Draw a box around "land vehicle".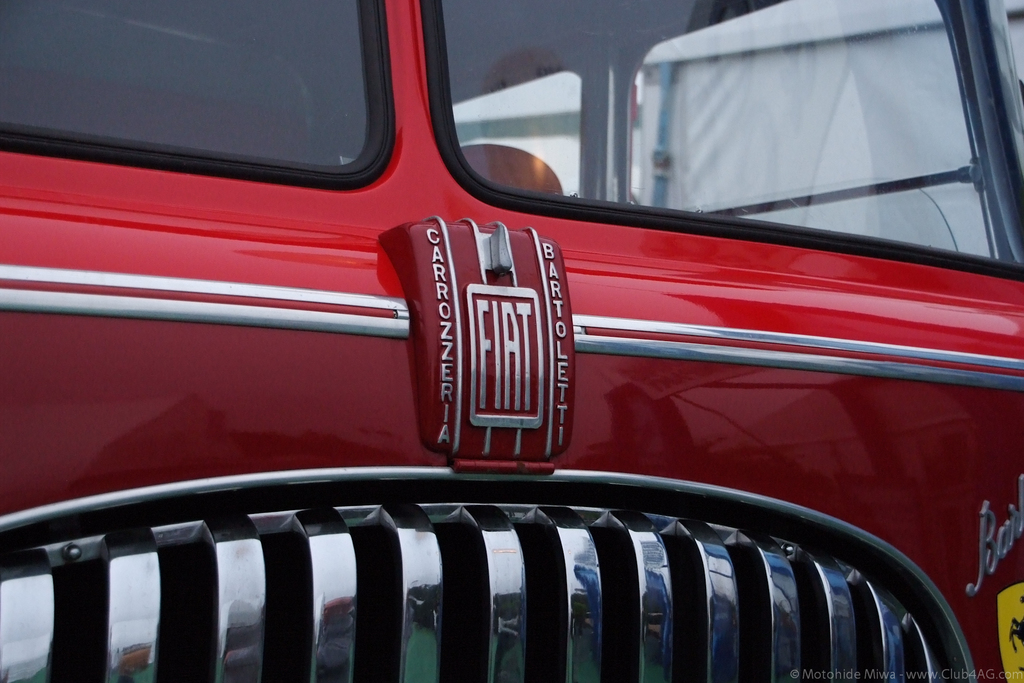
(0,25,1023,659).
